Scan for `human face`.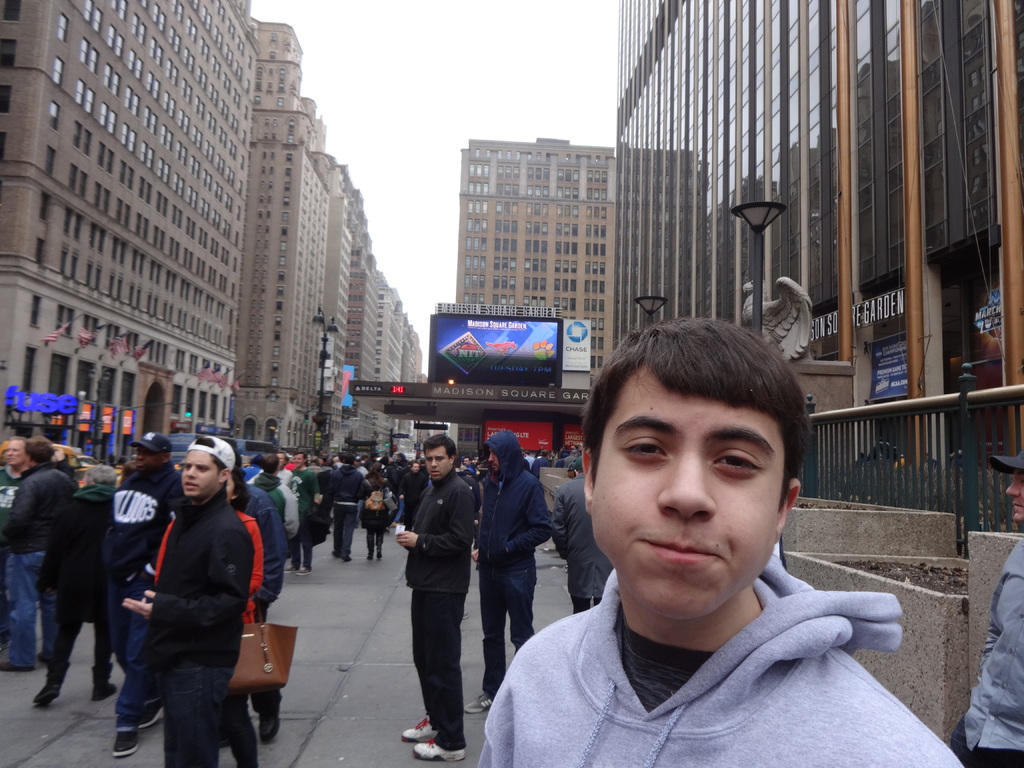
Scan result: (x1=3, y1=441, x2=21, y2=466).
